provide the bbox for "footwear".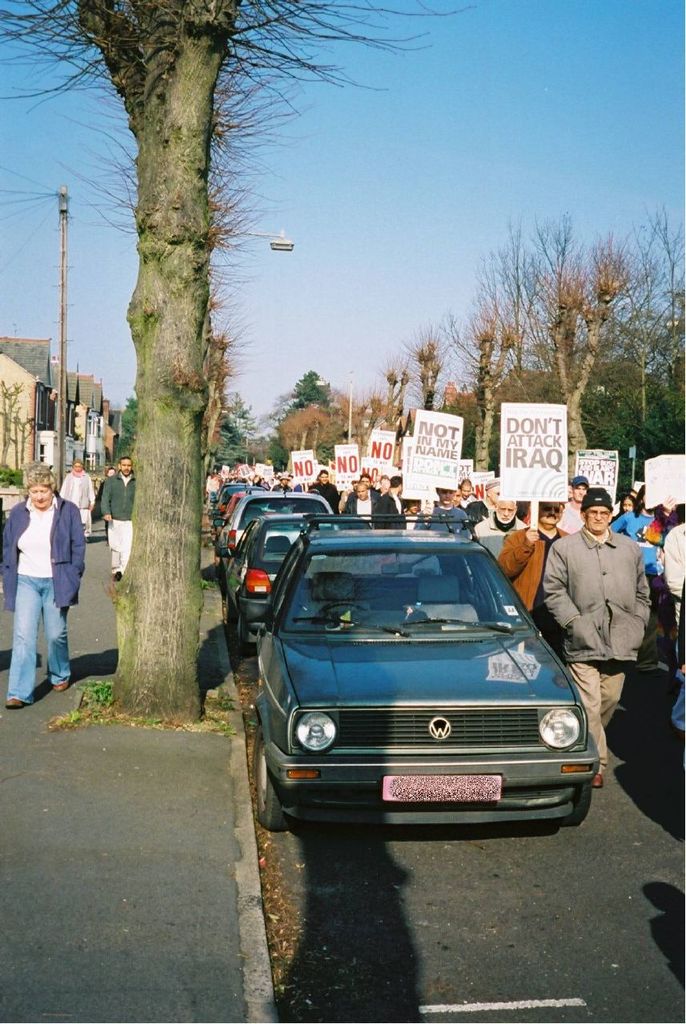
left=5, top=695, right=22, bottom=711.
